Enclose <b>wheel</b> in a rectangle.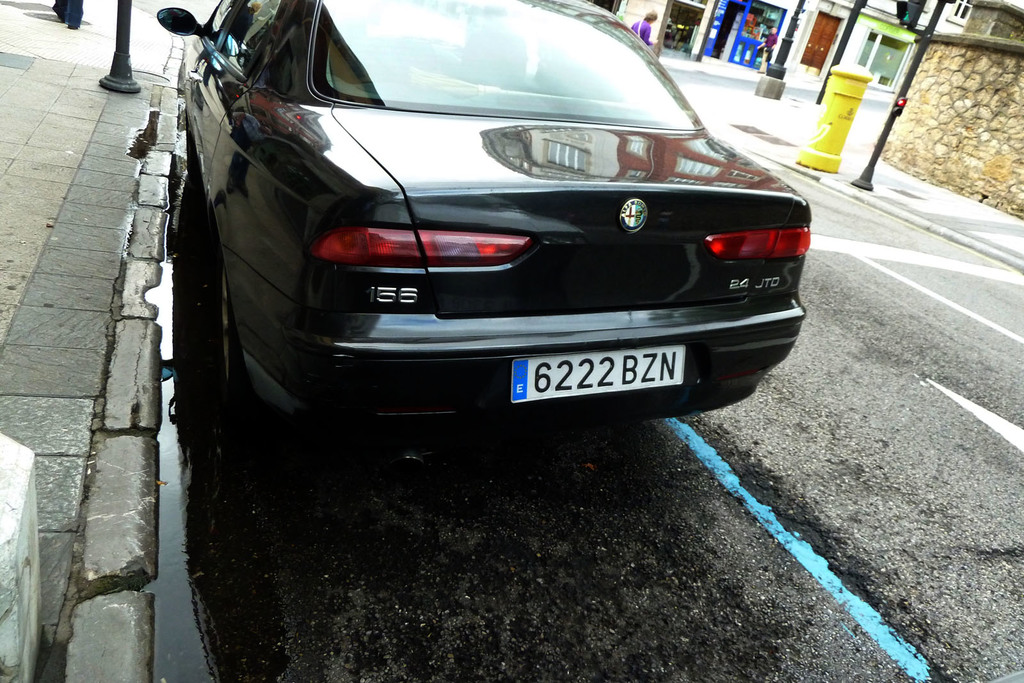
rect(211, 277, 241, 399).
